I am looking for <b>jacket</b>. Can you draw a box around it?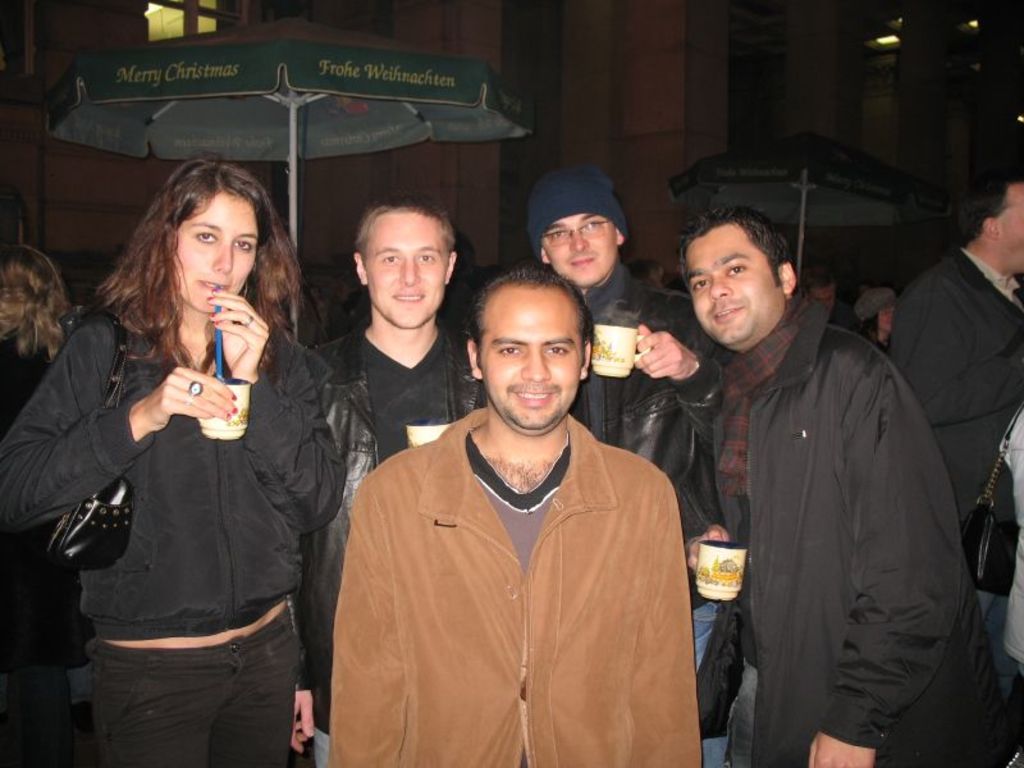
Sure, the bounding box is {"x1": 312, "y1": 321, "x2": 492, "y2": 659}.
